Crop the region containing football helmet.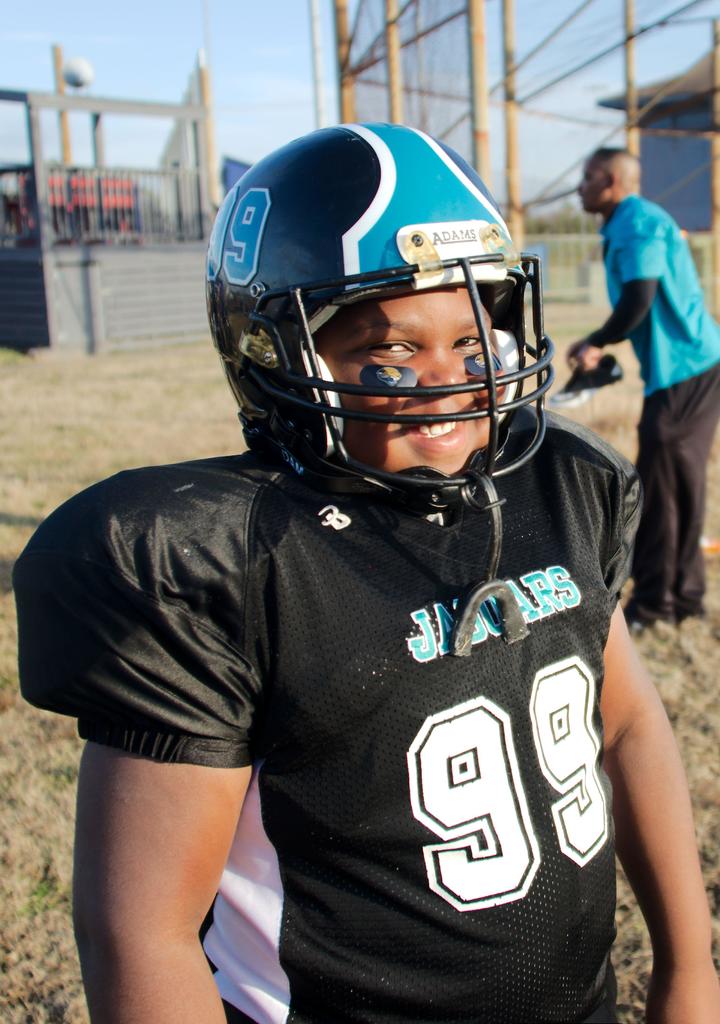
Crop region: bbox(168, 116, 555, 668).
